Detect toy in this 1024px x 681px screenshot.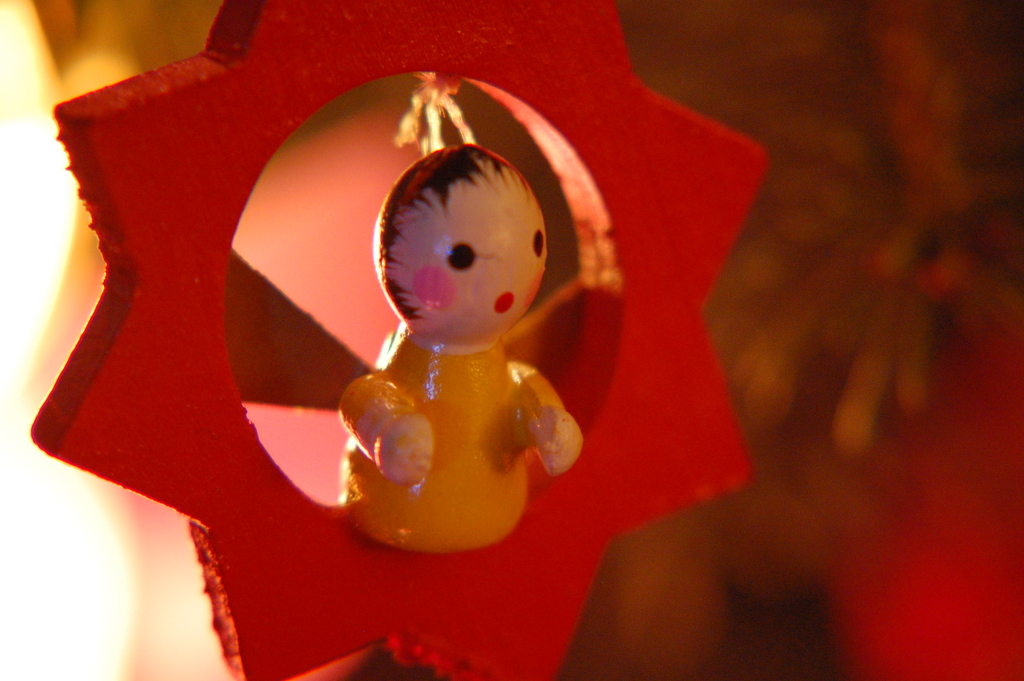
Detection: 329:102:582:566.
